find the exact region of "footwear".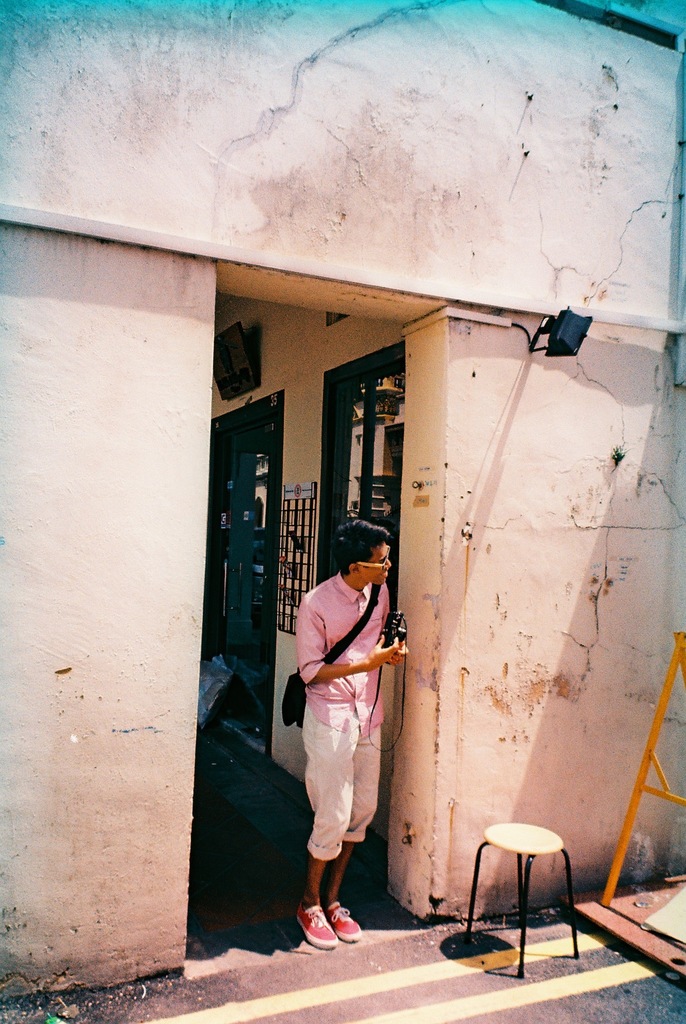
Exact region: {"x1": 322, "y1": 902, "x2": 366, "y2": 944}.
